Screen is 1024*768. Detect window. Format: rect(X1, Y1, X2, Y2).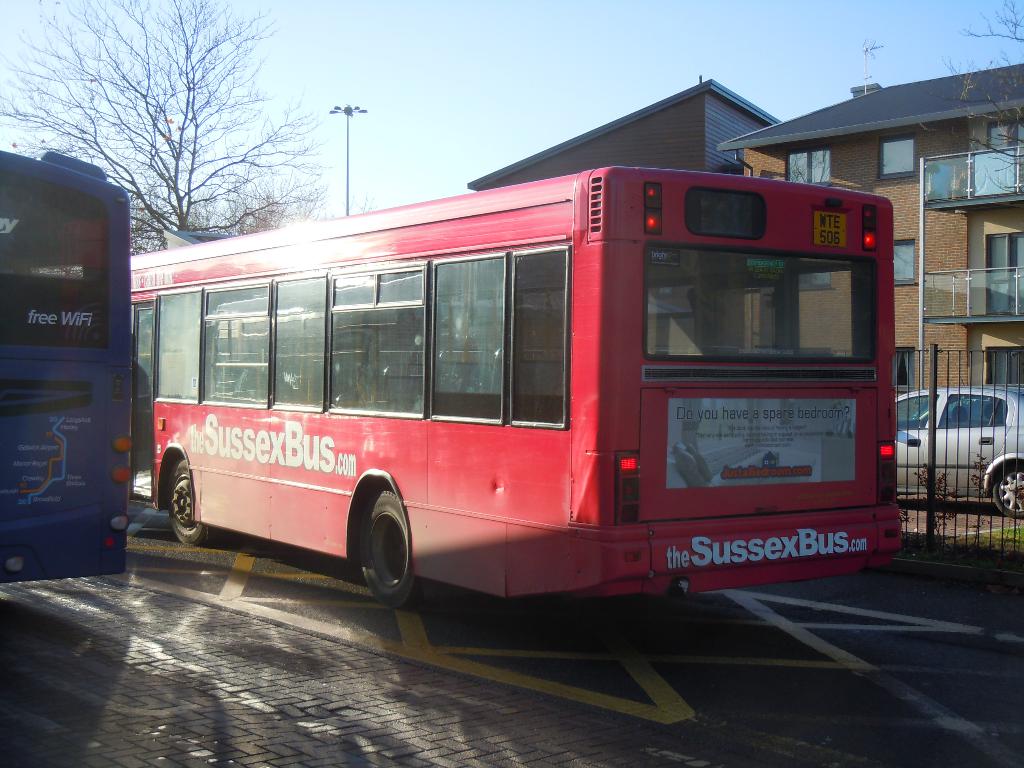
rect(268, 274, 324, 412).
